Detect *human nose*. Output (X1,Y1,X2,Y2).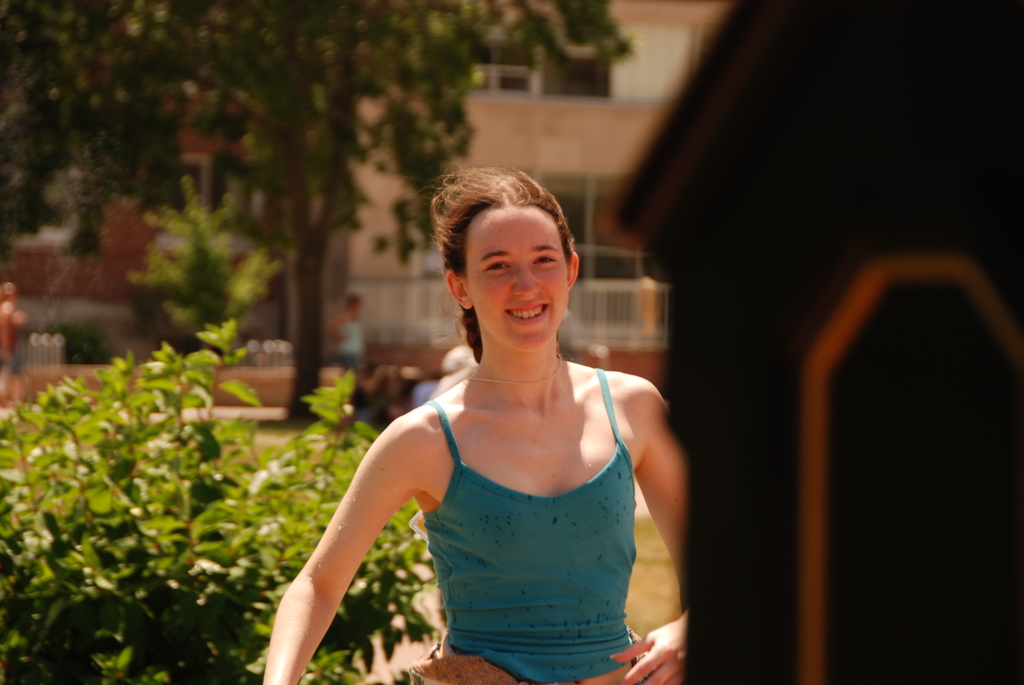
(513,265,543,299).
